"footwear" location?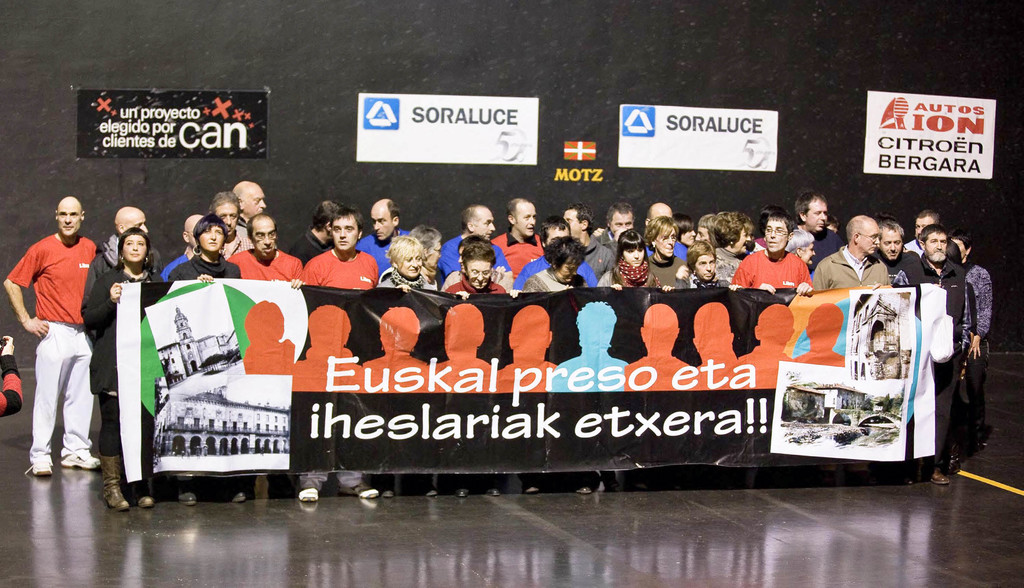
crop(454, 483, 473, 493)
